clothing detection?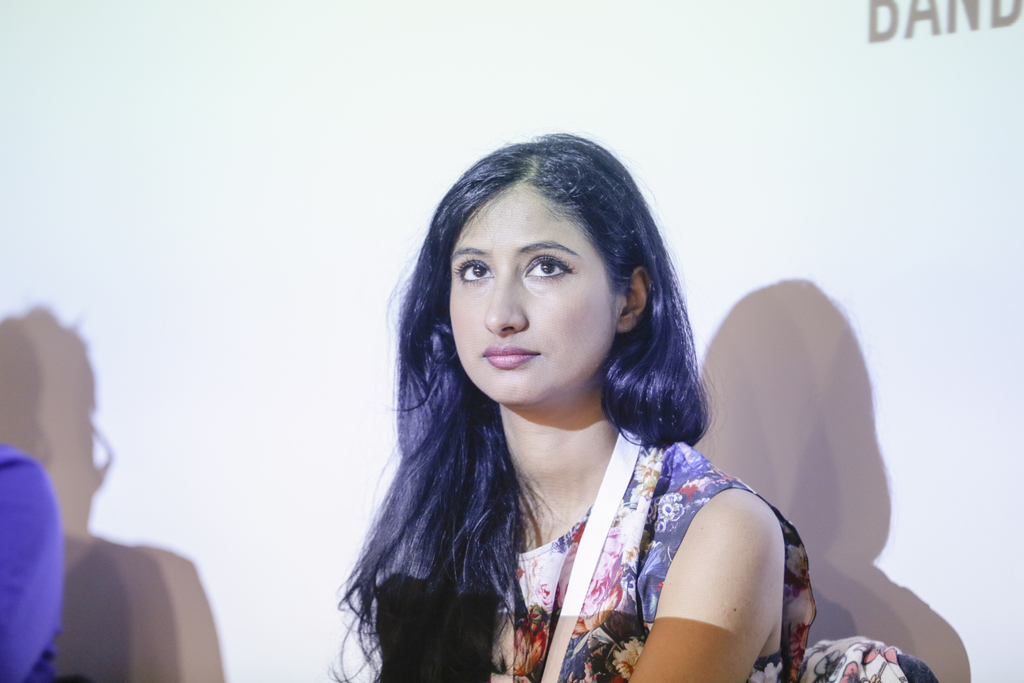
{"x1": 0, "y1": 439, "x2": 63, "y2": 682}
